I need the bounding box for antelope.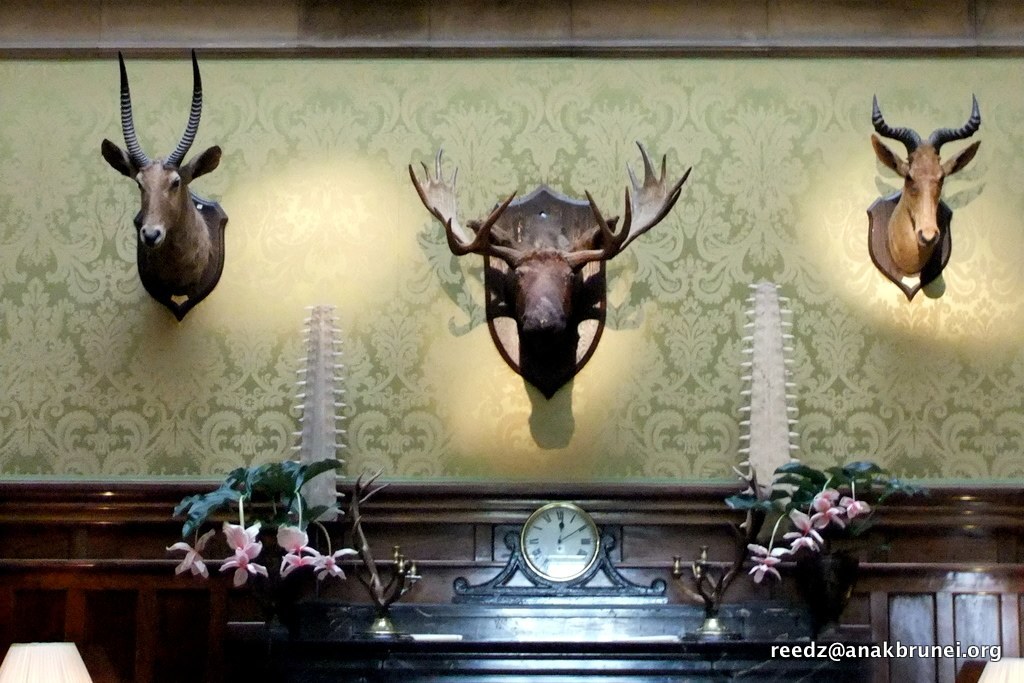
Here it is: select_region(411, 145, 693, 351).
